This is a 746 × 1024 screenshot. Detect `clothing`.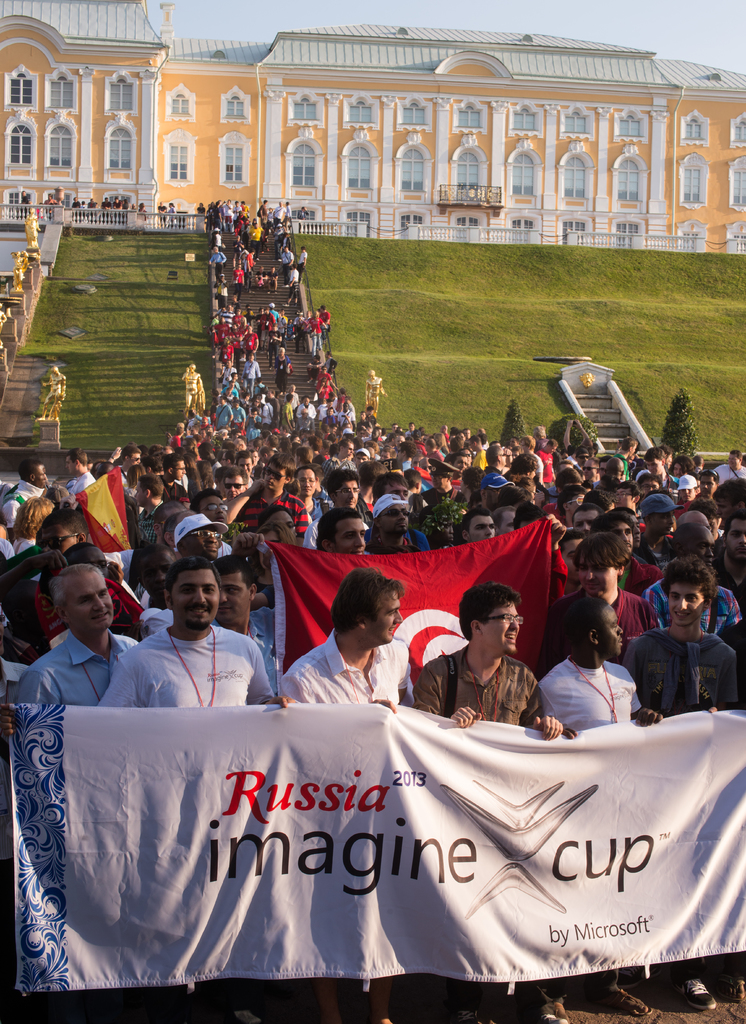
94,623,276,712.
